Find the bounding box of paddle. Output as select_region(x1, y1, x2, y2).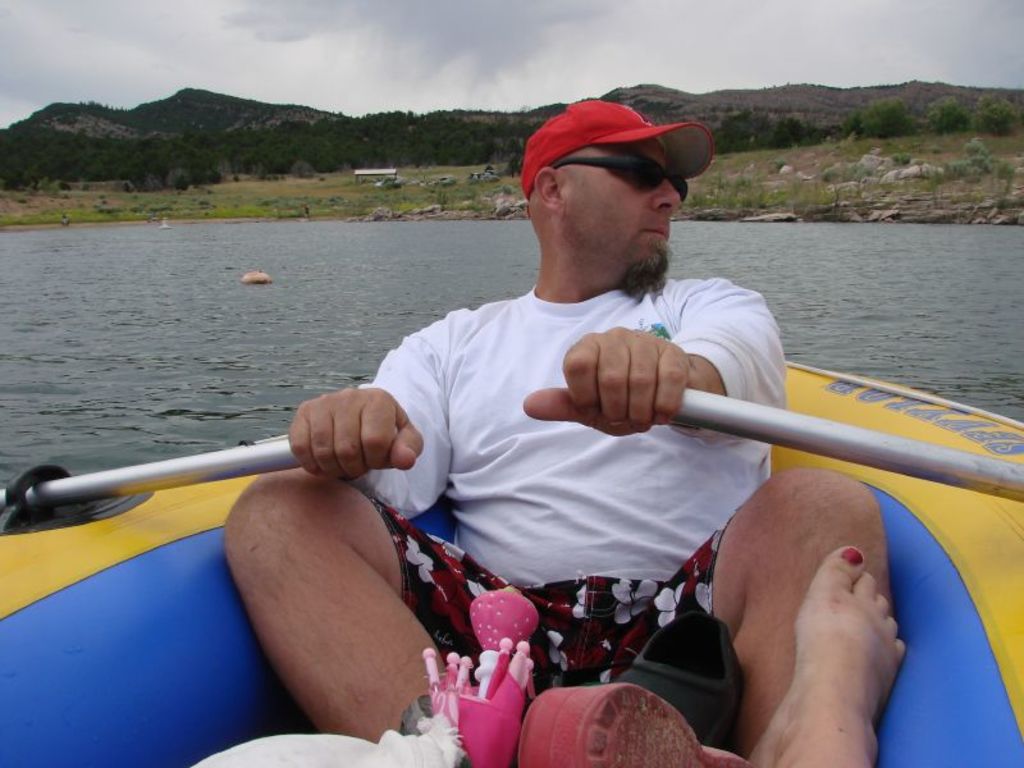
select_region(0, 436, 307, 511).
